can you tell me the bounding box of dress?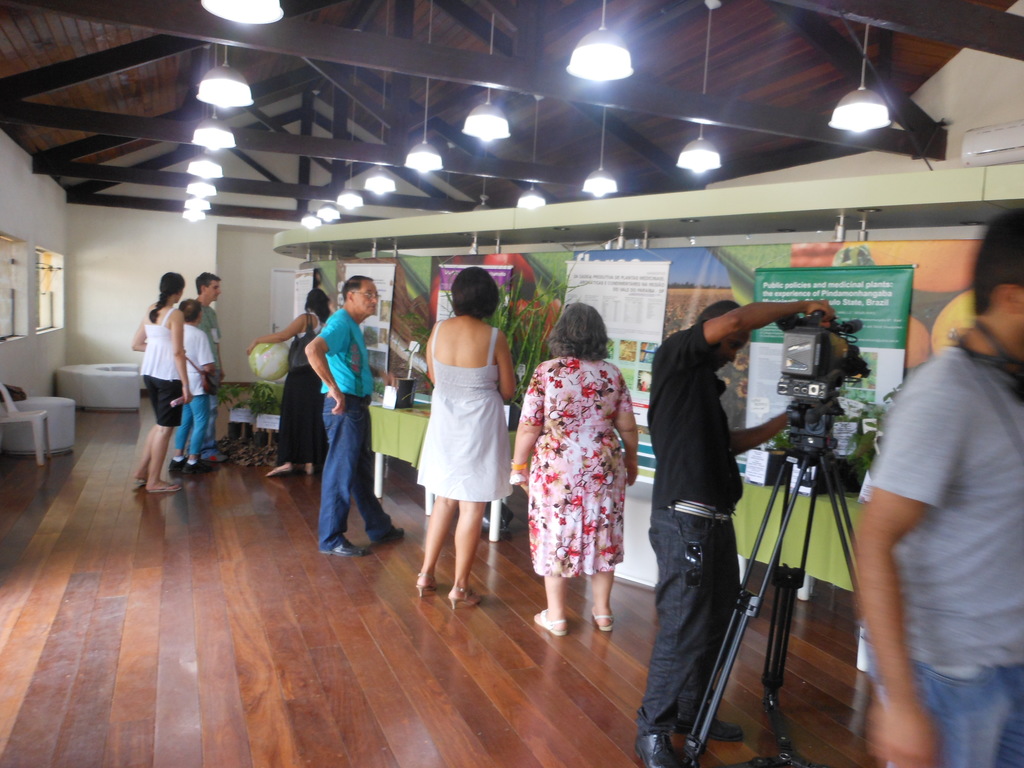
select_region(520, 356, 634, 574).
